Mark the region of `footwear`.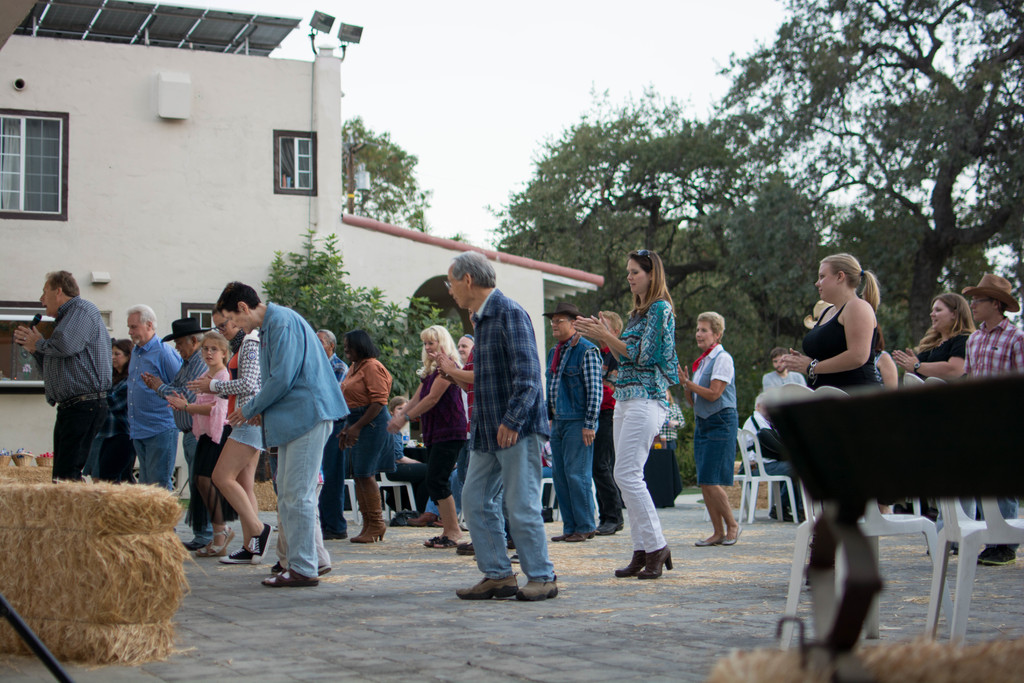
Region: [left=216, top=545, right=248, bottom=563].
